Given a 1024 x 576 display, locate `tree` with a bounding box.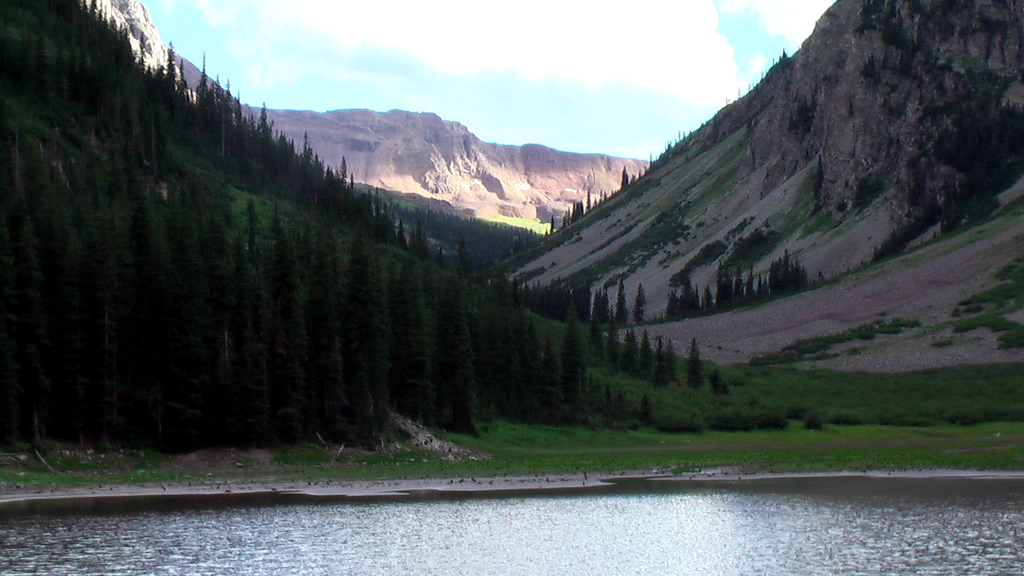
Located: <region>573, 198, 588, 227</region>.
